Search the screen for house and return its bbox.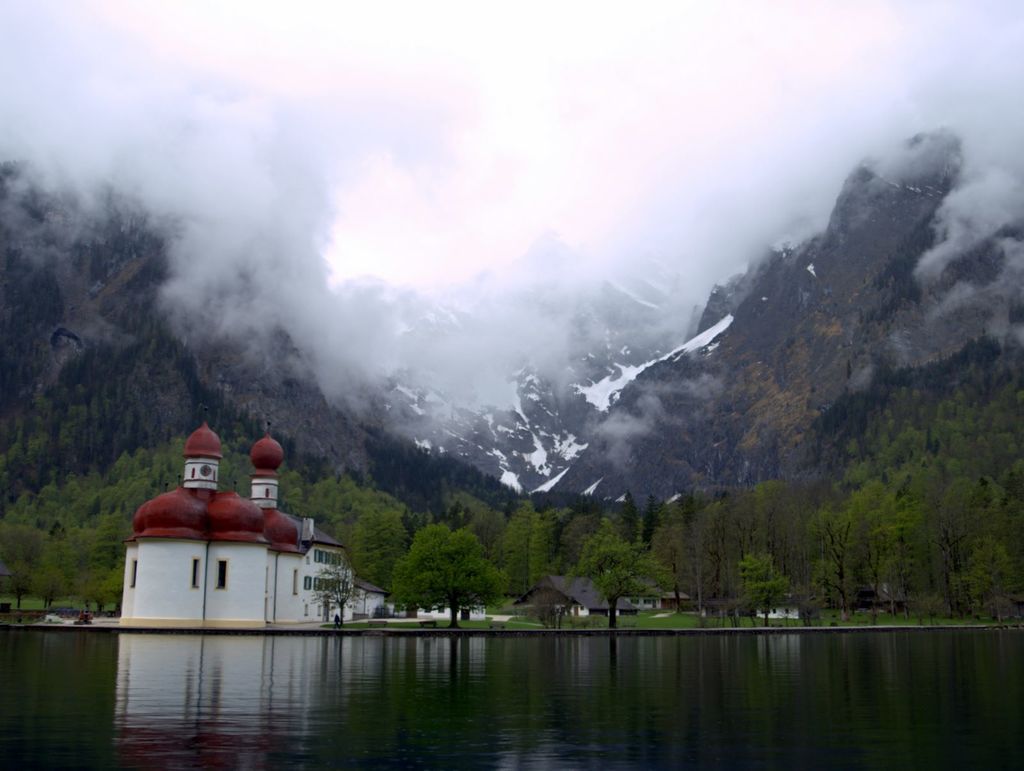
Found: x1=637 y1=583 x2=698 y2=617.
